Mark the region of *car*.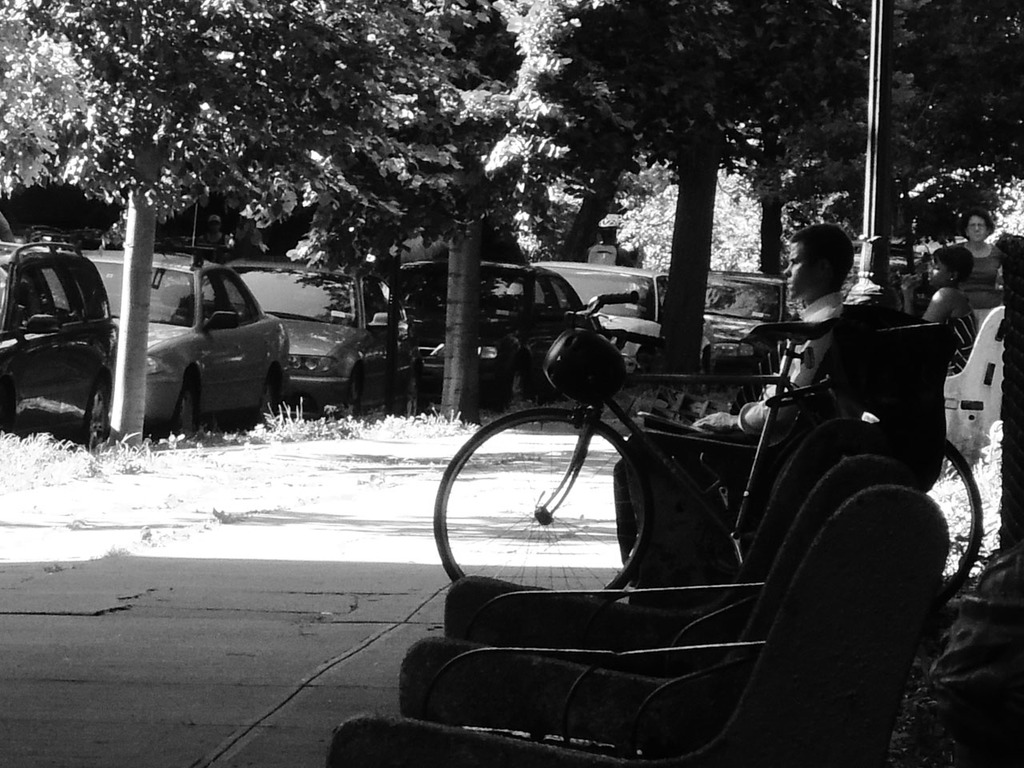
Region: (left=503, top=262, right=678, bottom=372).
